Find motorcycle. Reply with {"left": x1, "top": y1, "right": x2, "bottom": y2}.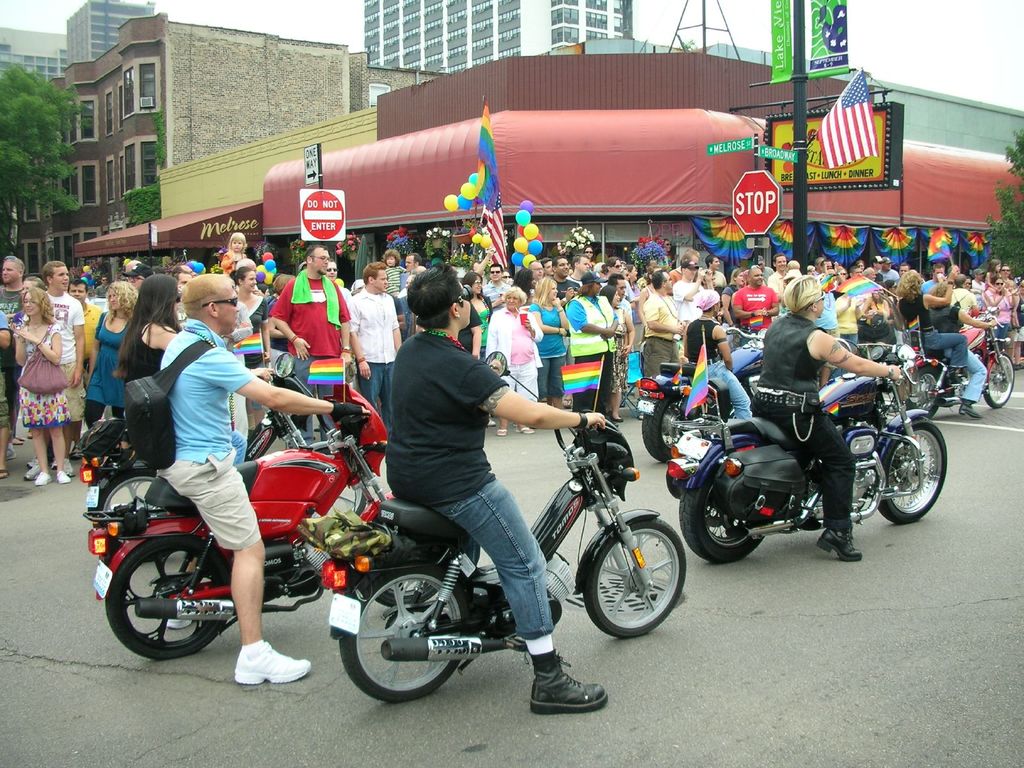
{"left": 321, "top": 346, "right": 689, "bottom": 706}.
